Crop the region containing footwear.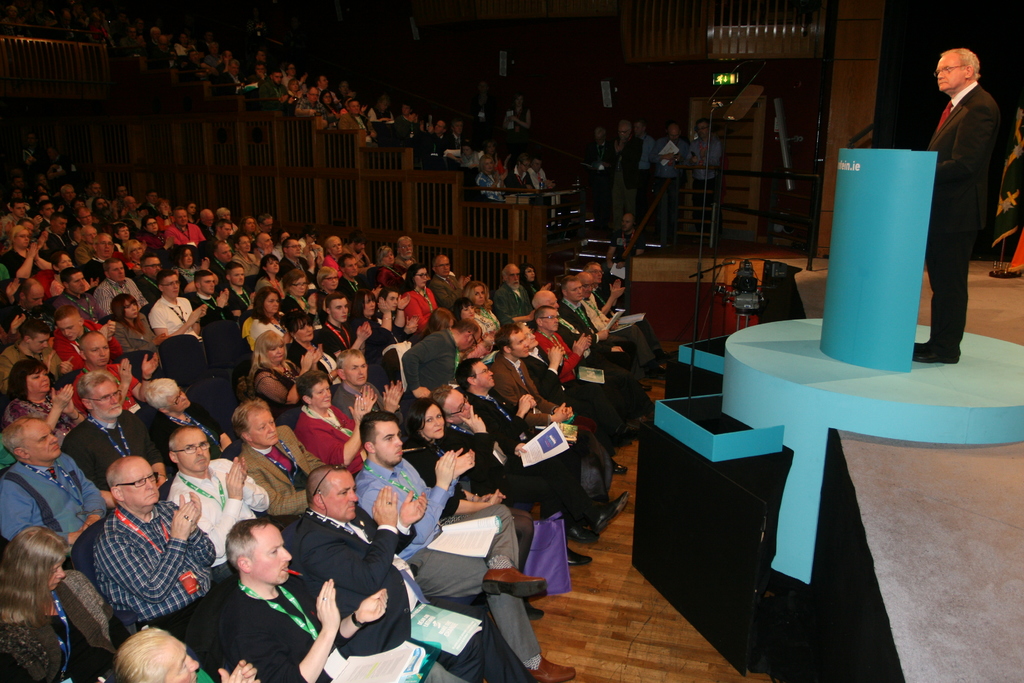
Crop region: <box>620,418,643,437</box>.
